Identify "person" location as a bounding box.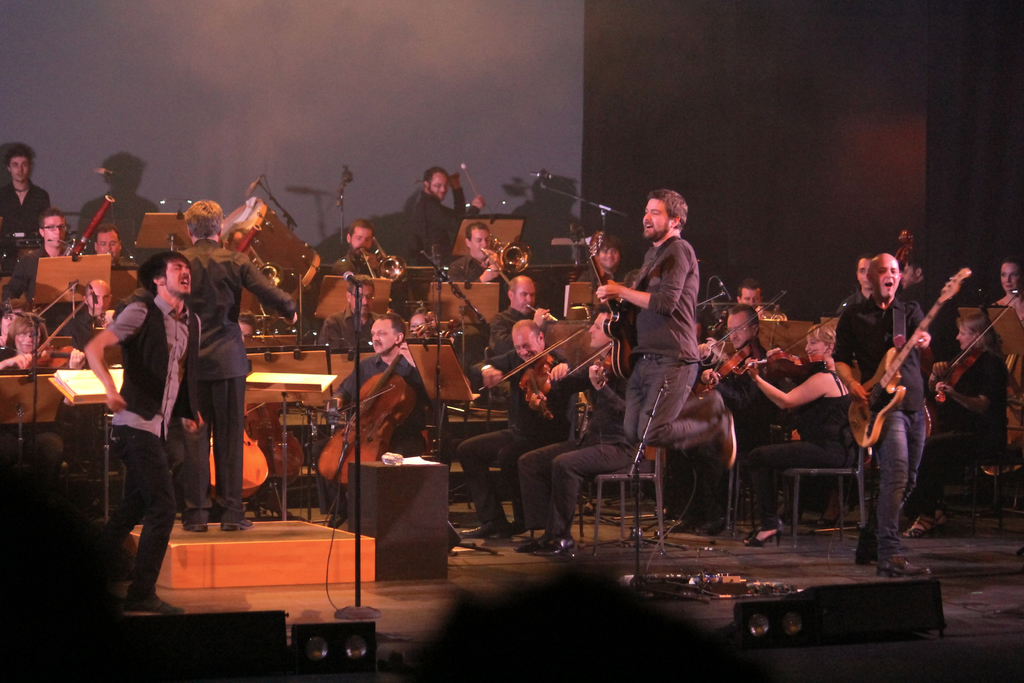
[left=990, top=254, right=1023, bottom=322].
